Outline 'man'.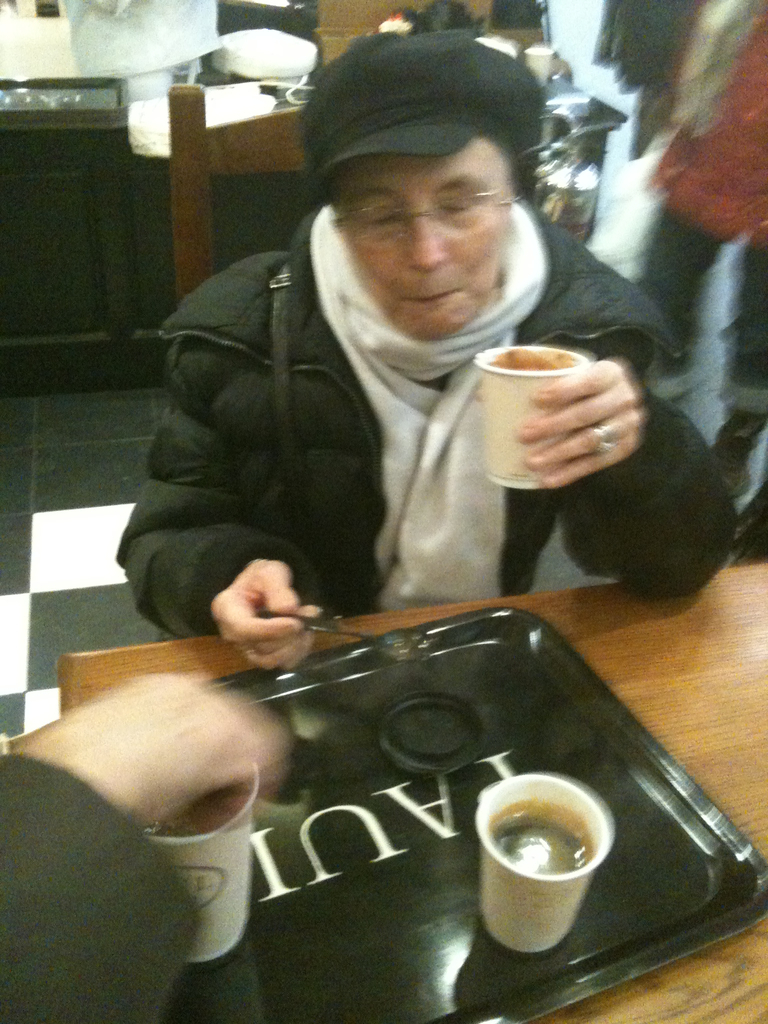
Outline: 100,75,698,629.
